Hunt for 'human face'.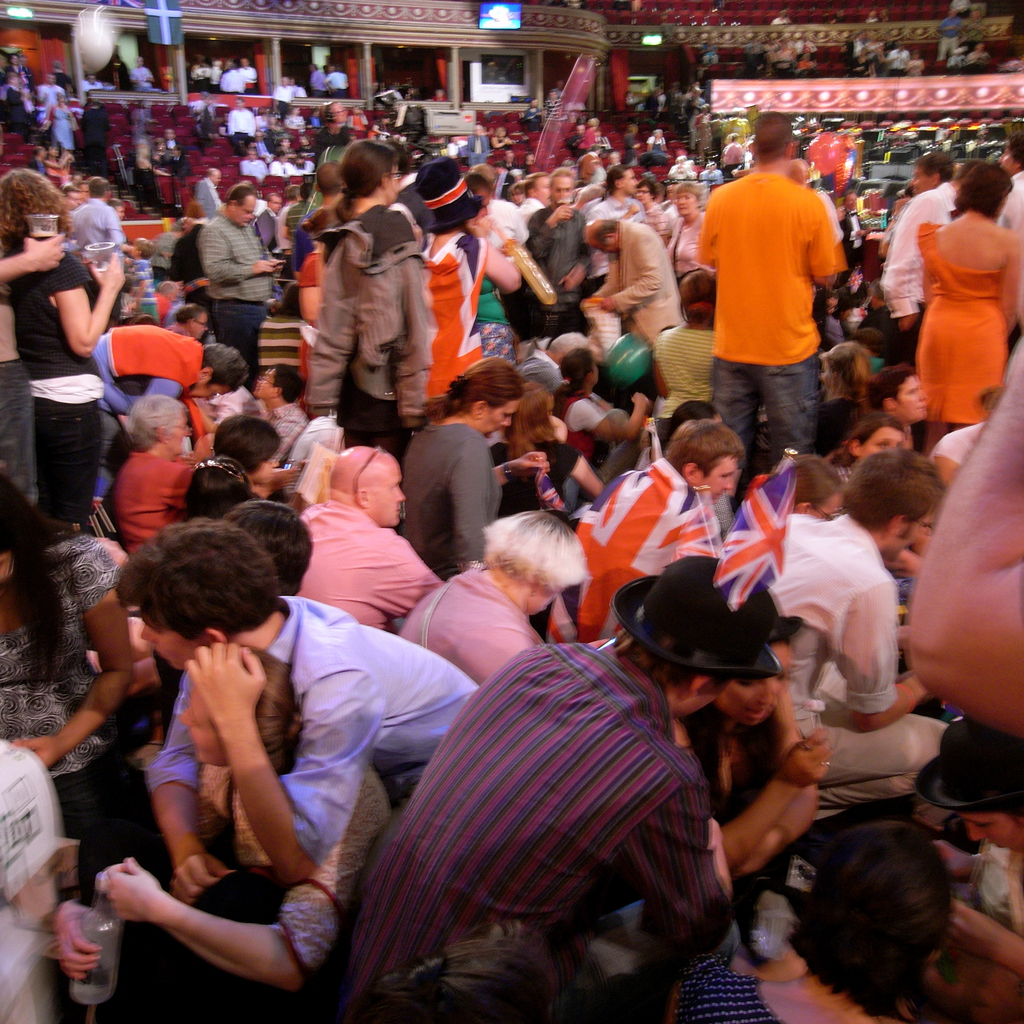
Hunted down at select_region(897, 371, 937, 440).
